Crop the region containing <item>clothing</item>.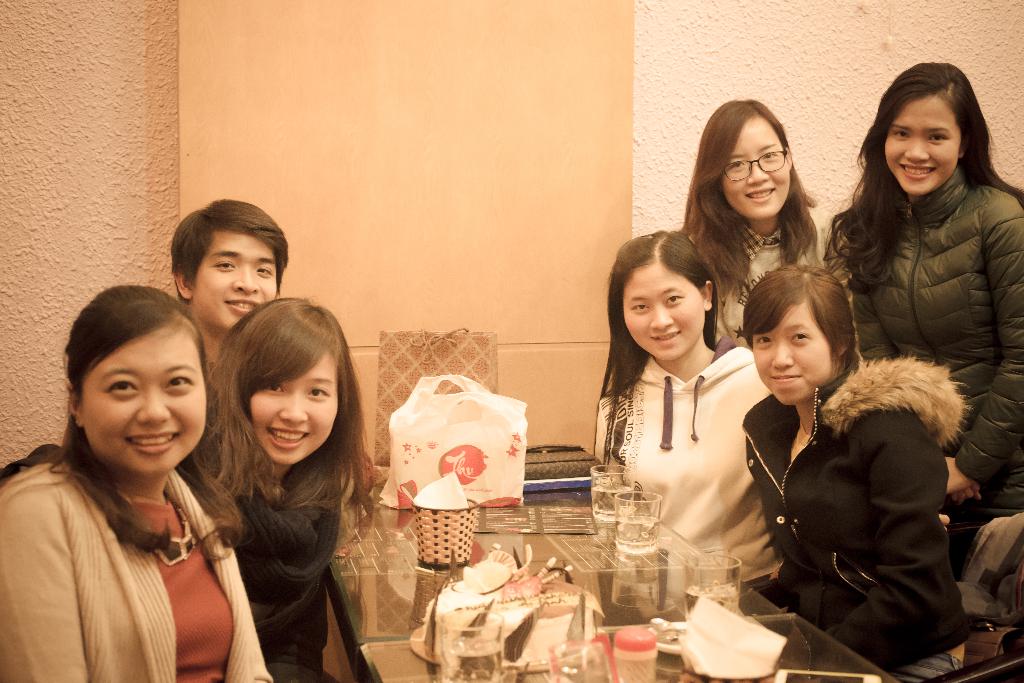
Crop region: [left=600, top=354, right=774, bottom=592].
